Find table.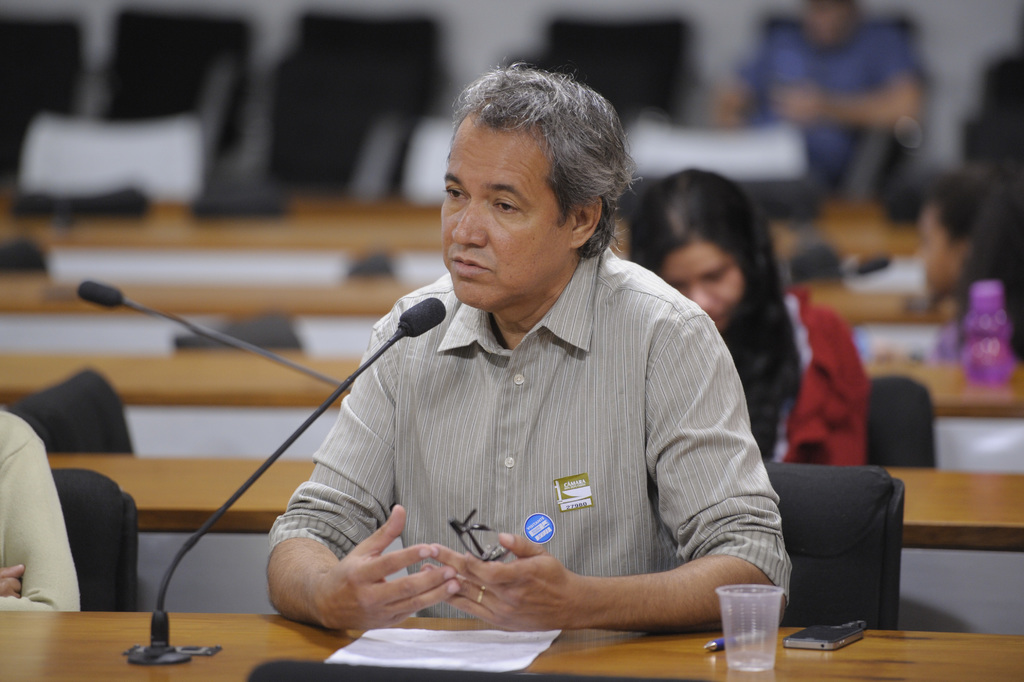
pyautogui.locateOnScreen(0, 605, 1023, 681).
